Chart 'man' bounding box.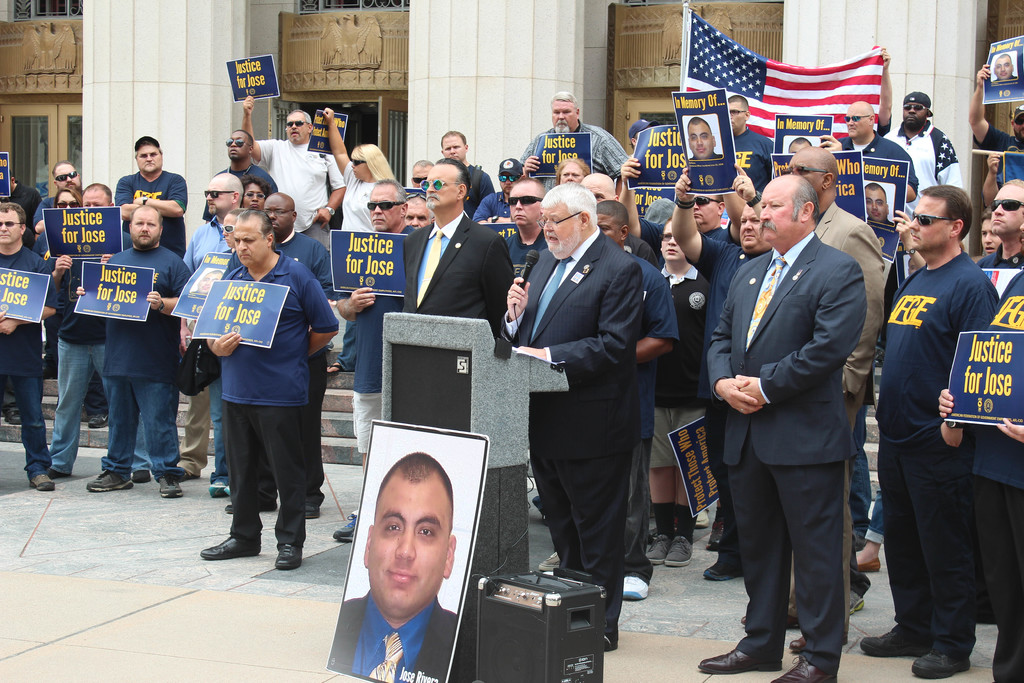
Charted: [x1=882, y1=86, x2=961, y2=288].
